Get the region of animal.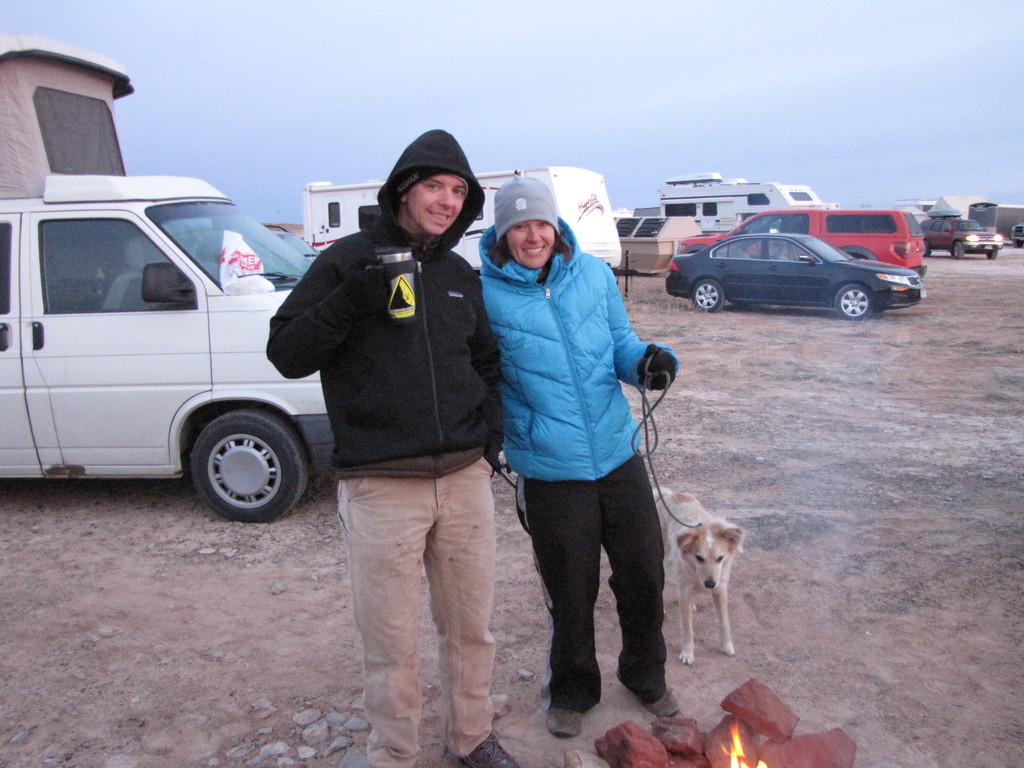
crop(648, 483, 746, 668).
